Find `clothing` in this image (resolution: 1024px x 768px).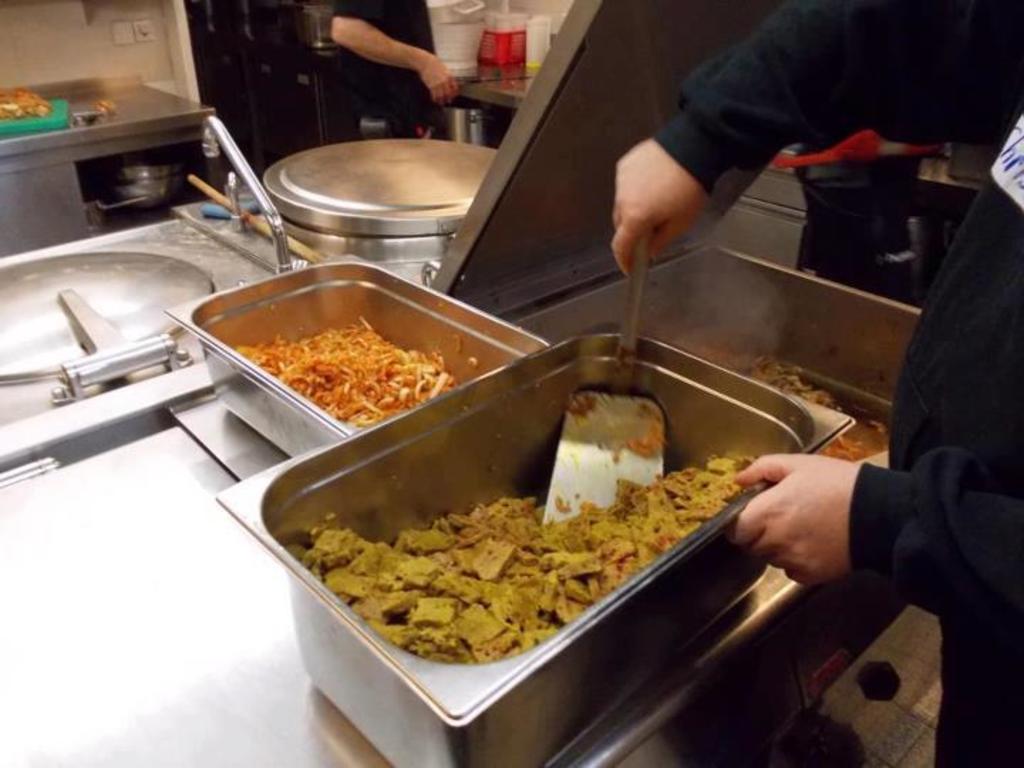
x1=644, y1=0, x2=1023, y2=762.
